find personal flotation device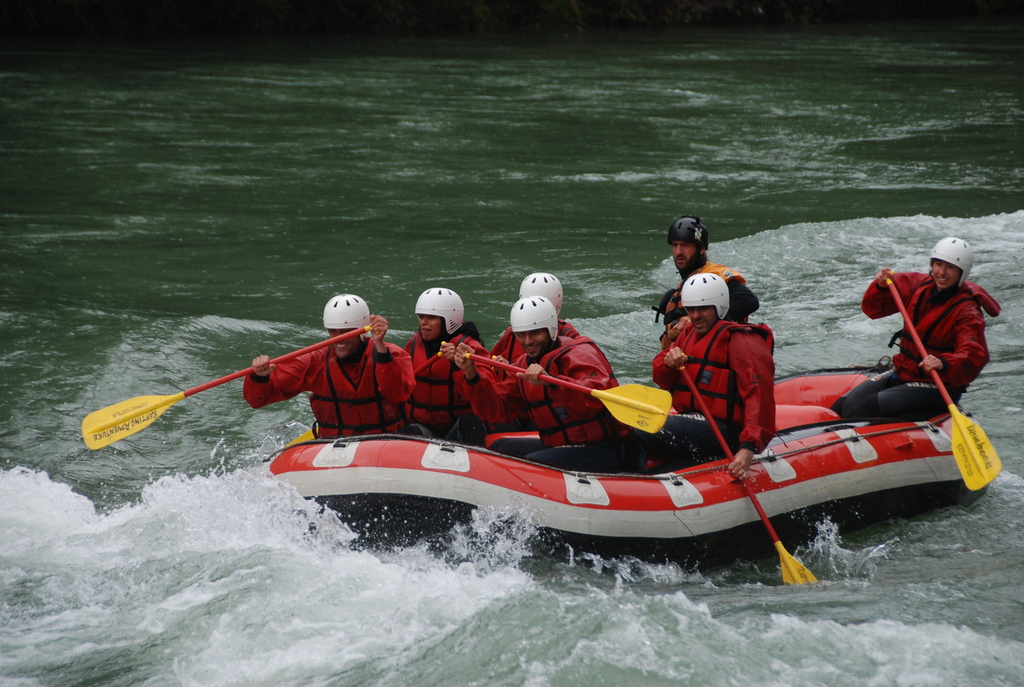
crop(304, 337, 413, 447)
